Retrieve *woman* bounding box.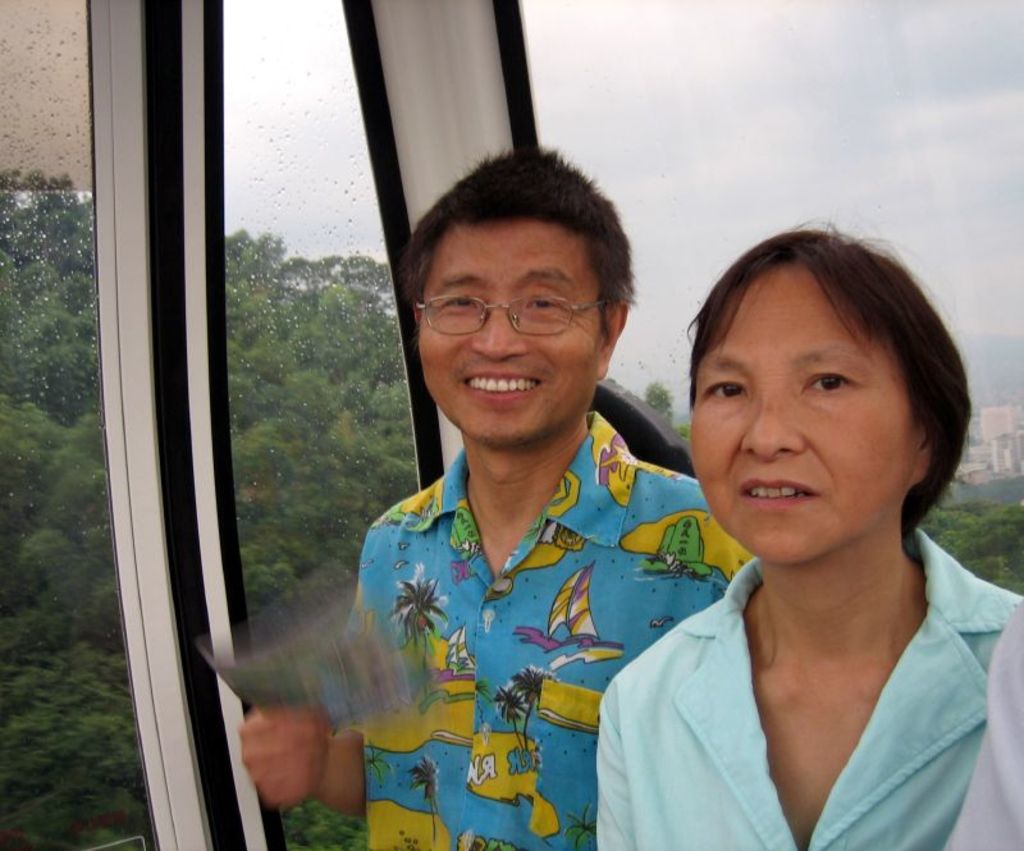
Bounding box: <box>580,207,1023,841</box>.
